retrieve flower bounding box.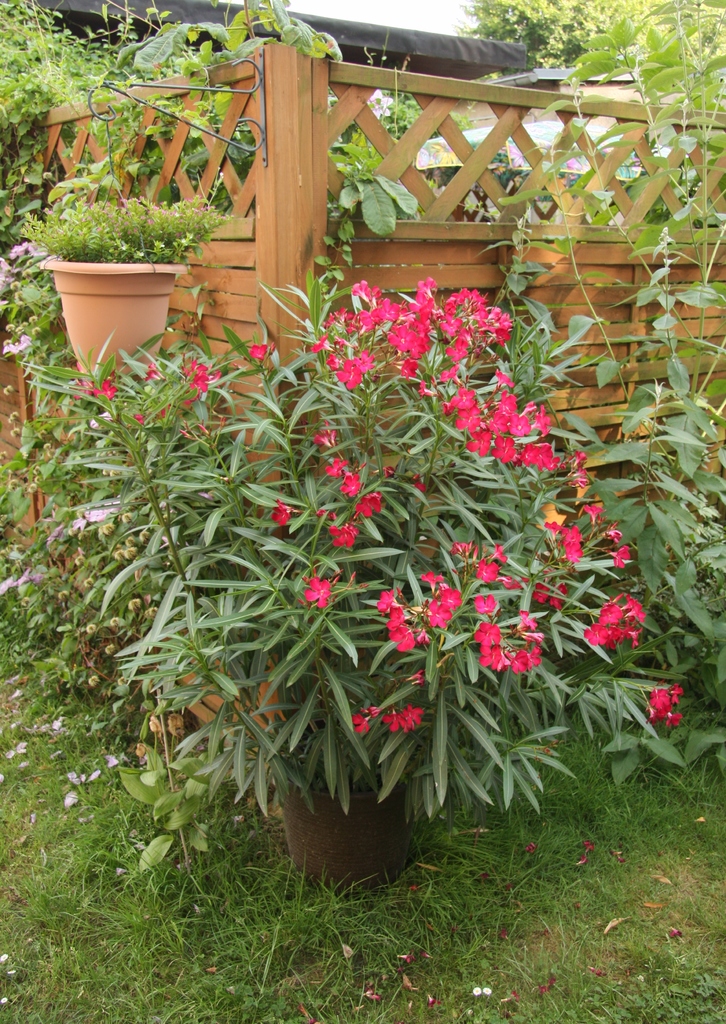
Bounding box: rect(473, 557, 503, 582).
